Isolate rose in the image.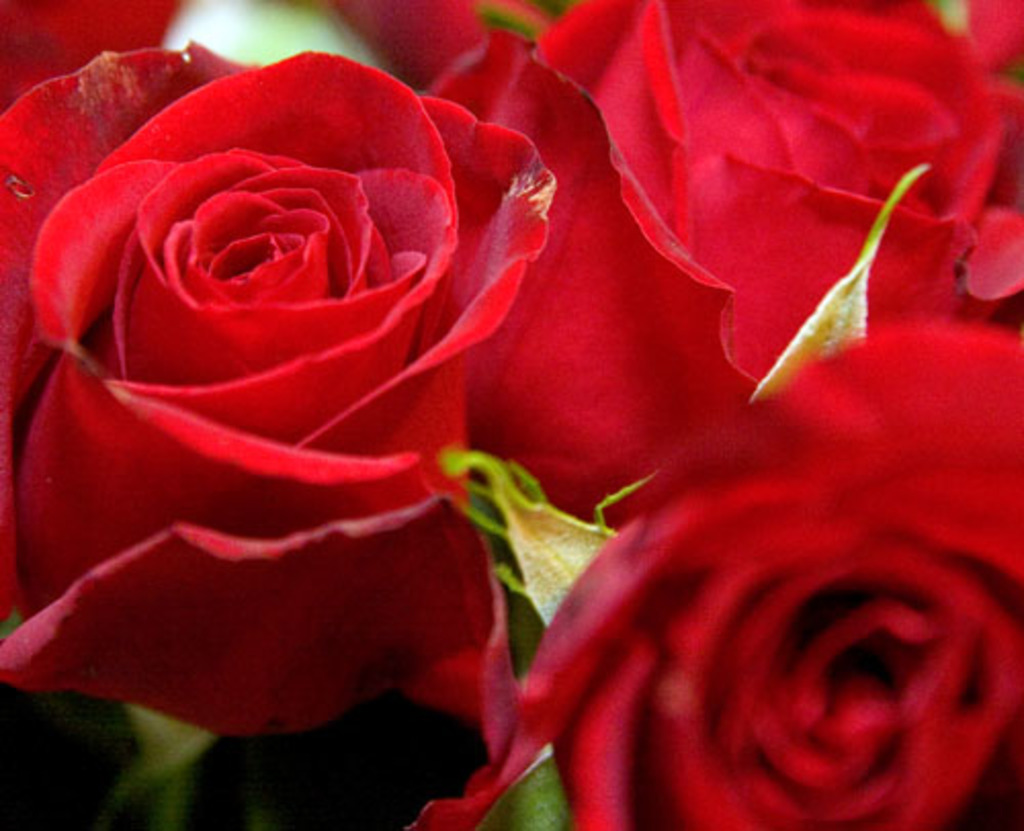
Isolated region: left=426, top=0, right=1022, bottom=532.
